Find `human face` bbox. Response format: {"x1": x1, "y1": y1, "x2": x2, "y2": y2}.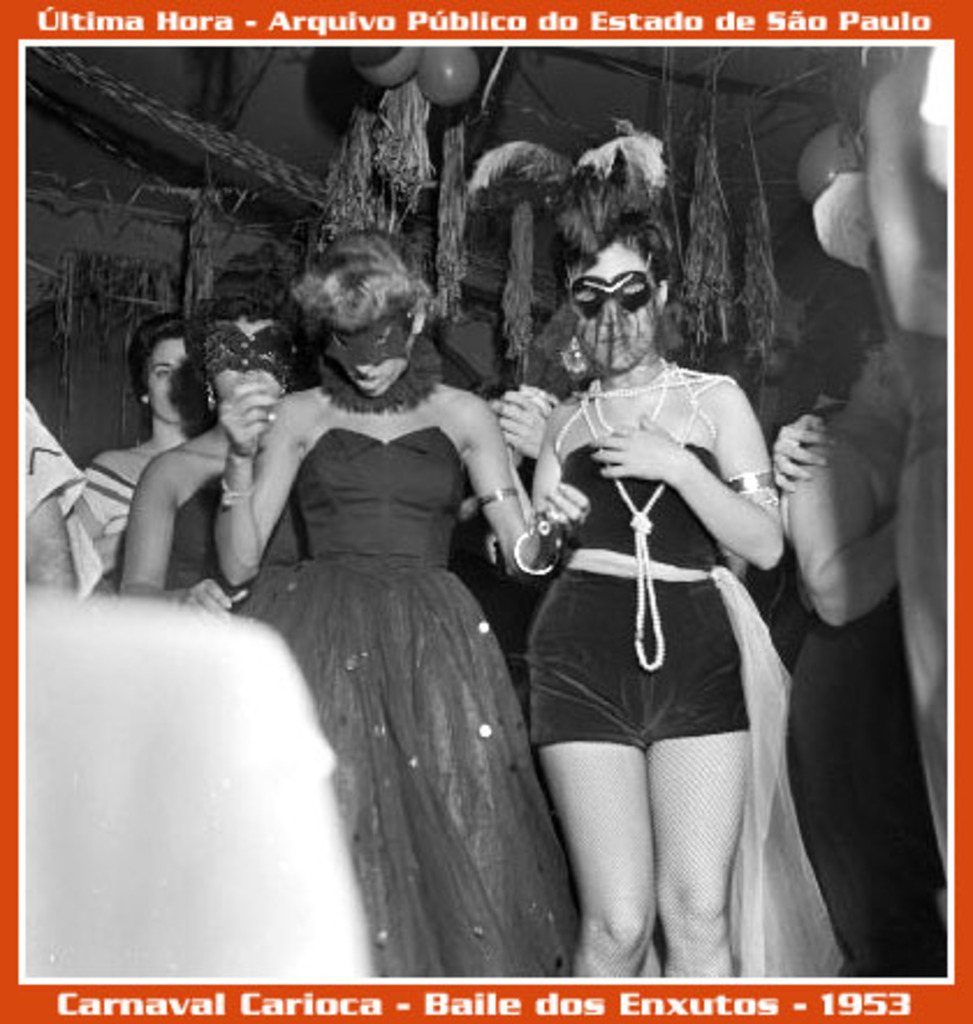
{"x1": 199, "y1": 303, "x2": 292, "y2": 401}.
